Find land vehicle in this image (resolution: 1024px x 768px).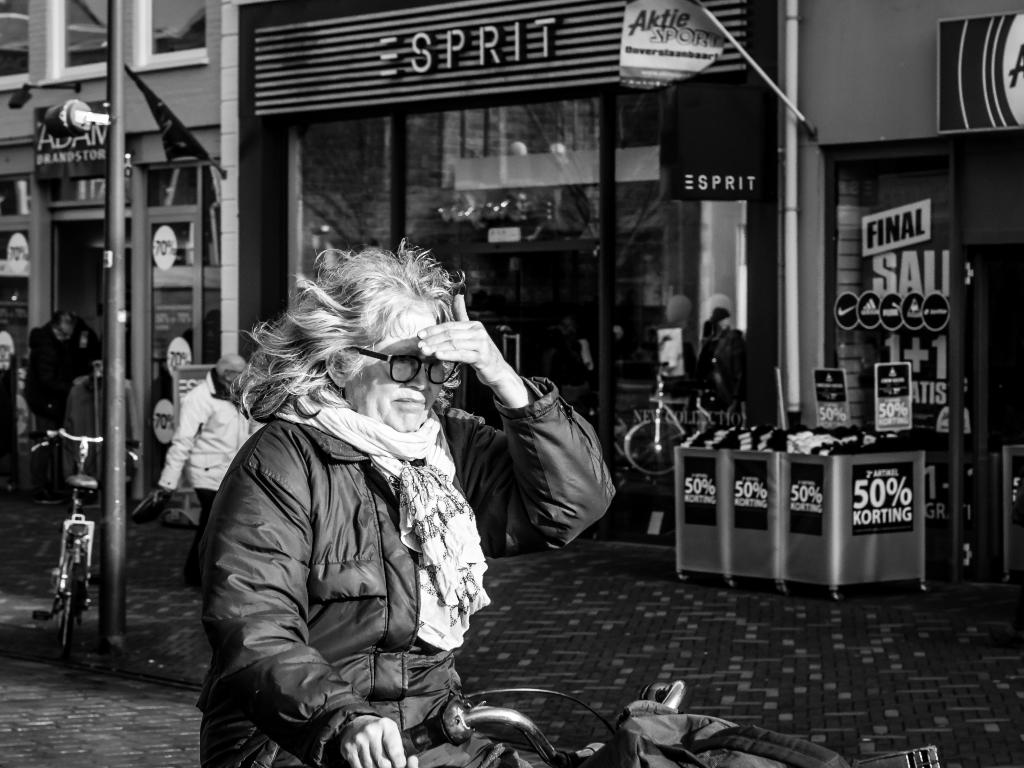
left=628, top=362, right=734, bottom=482.
